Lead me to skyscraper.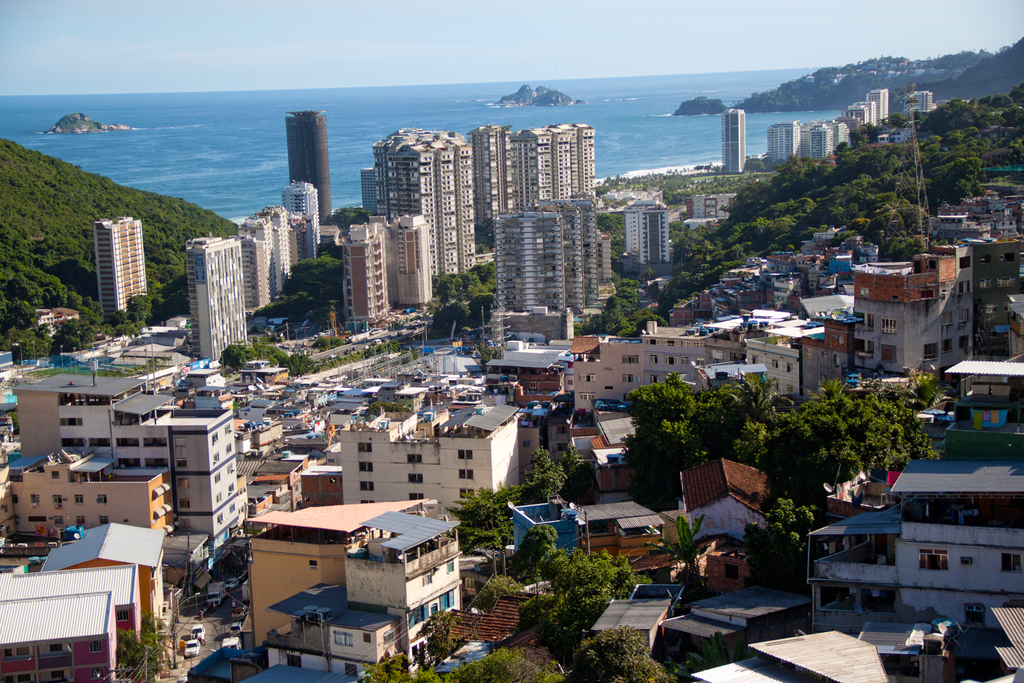
Lead to 765, 124, 804, 171.
